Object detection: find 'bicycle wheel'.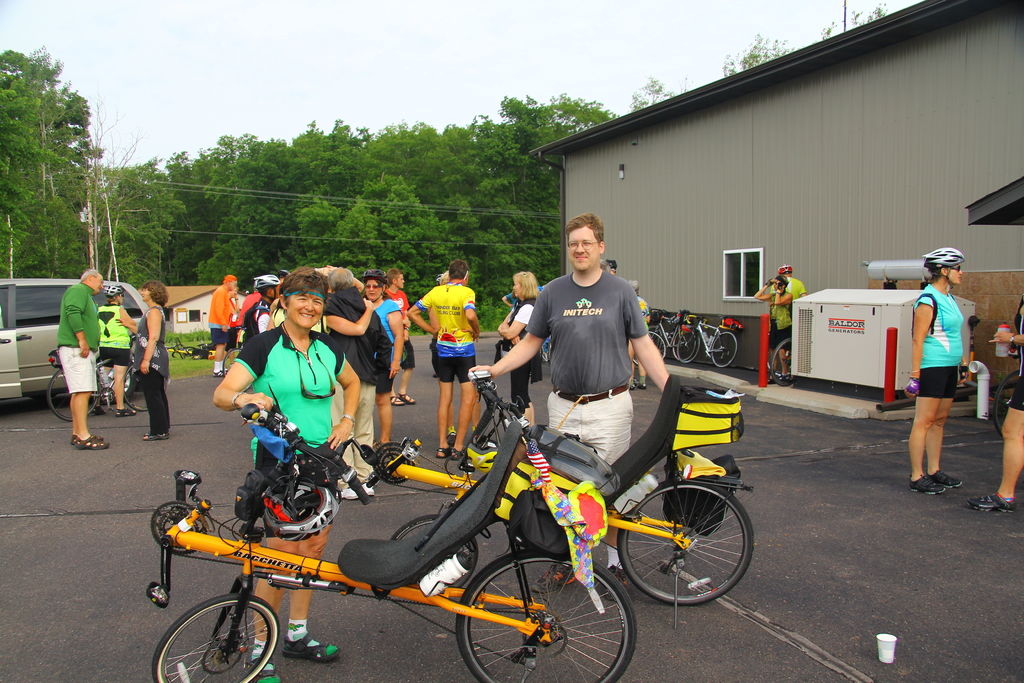
(x1=458, y1=547, x2=637, y2=682).
